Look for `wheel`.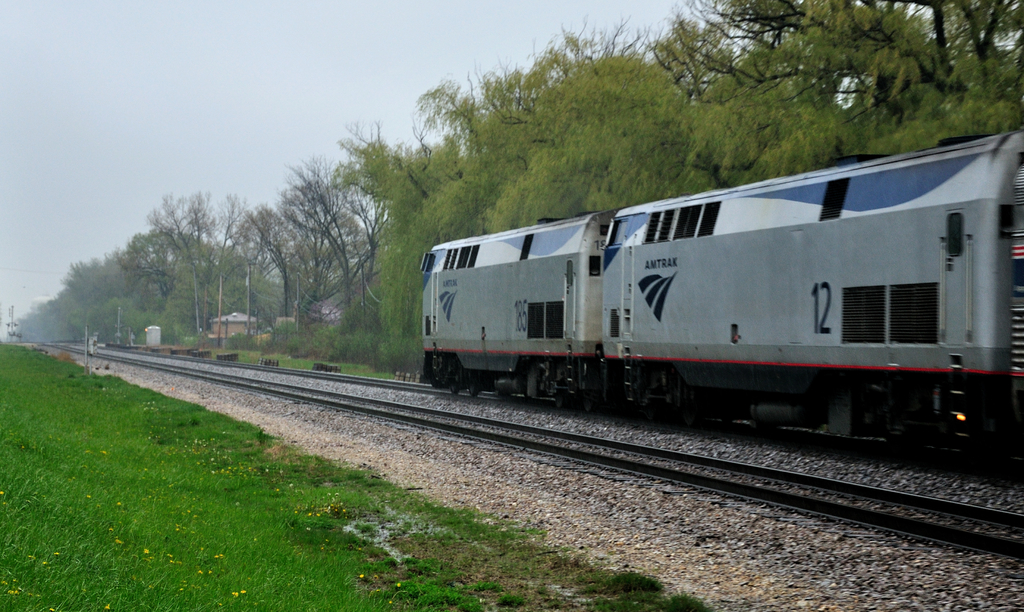
Found: bbox=(556, 387, 571, 410).
